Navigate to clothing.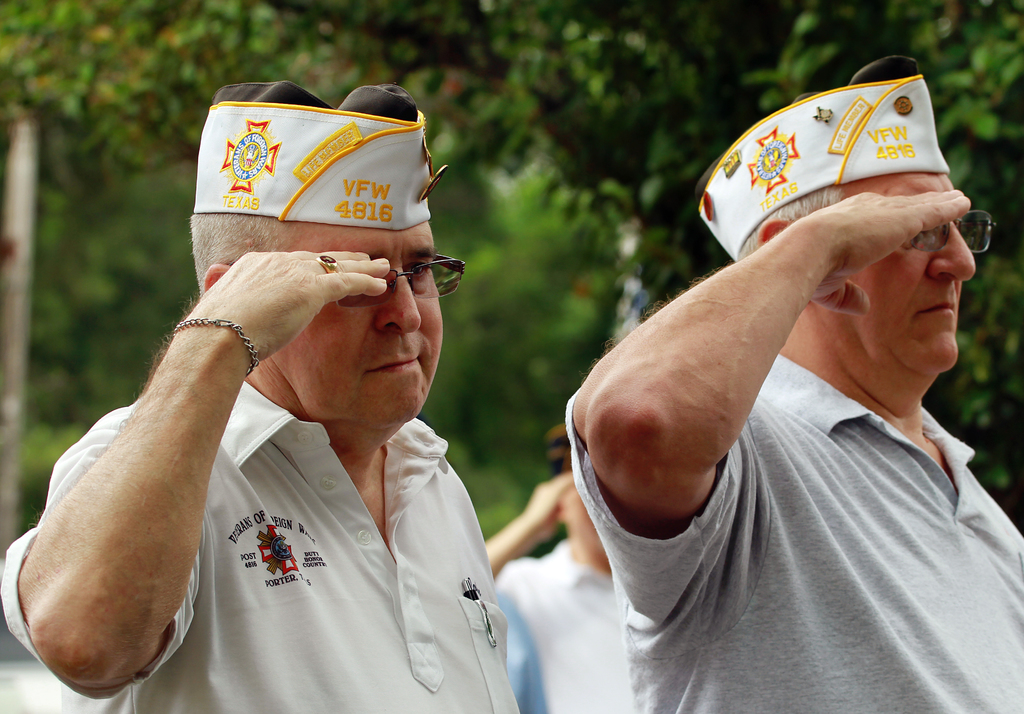
Navigation target: BBox(80, 314, 505, 697).
